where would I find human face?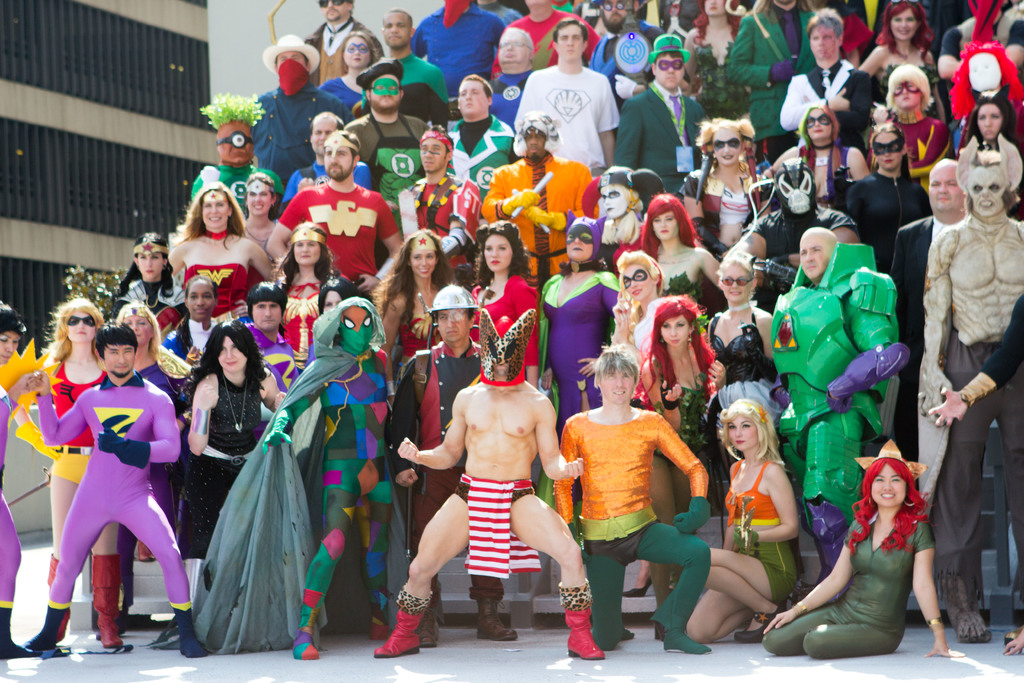
At 526 0 547 1.
